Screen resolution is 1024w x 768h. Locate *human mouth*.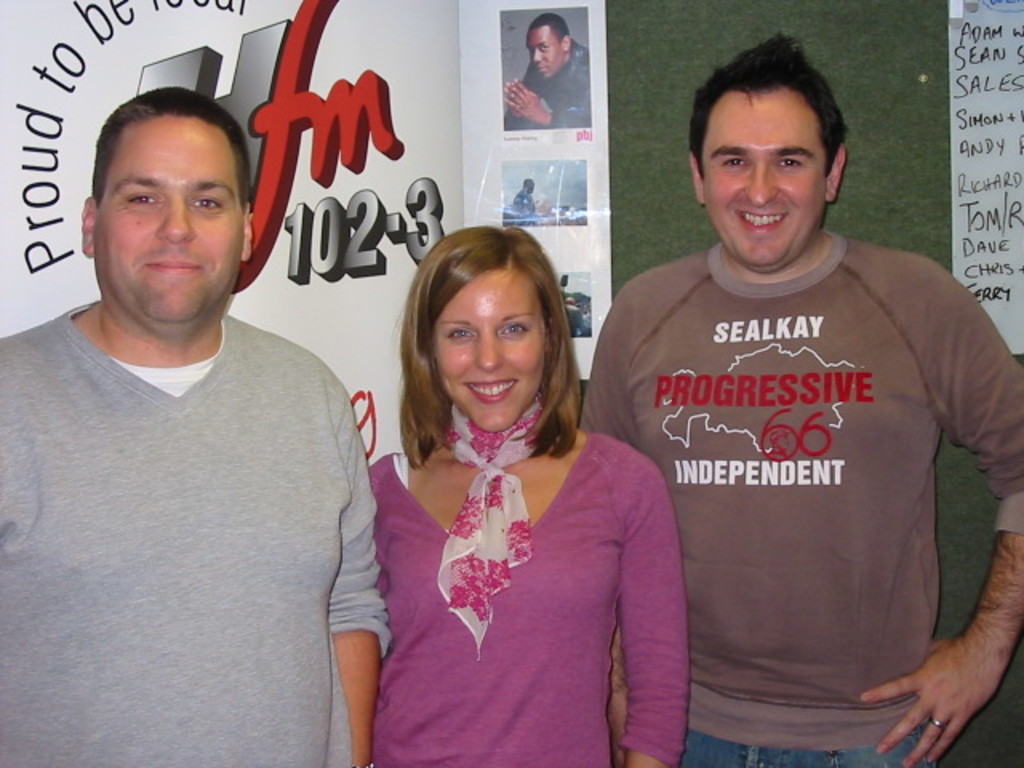
x1=141 y1=250 x2=202 y2=277.
